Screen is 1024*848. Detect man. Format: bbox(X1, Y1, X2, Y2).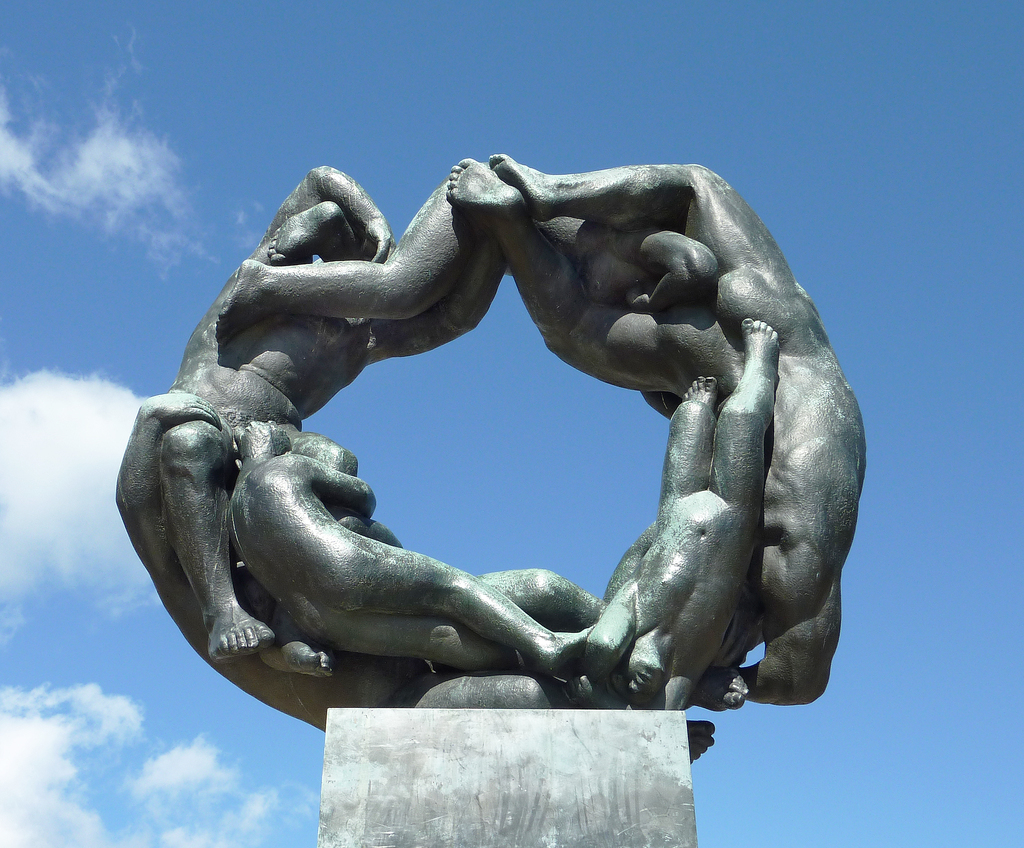
bbox(442, 146, 871, 707).
